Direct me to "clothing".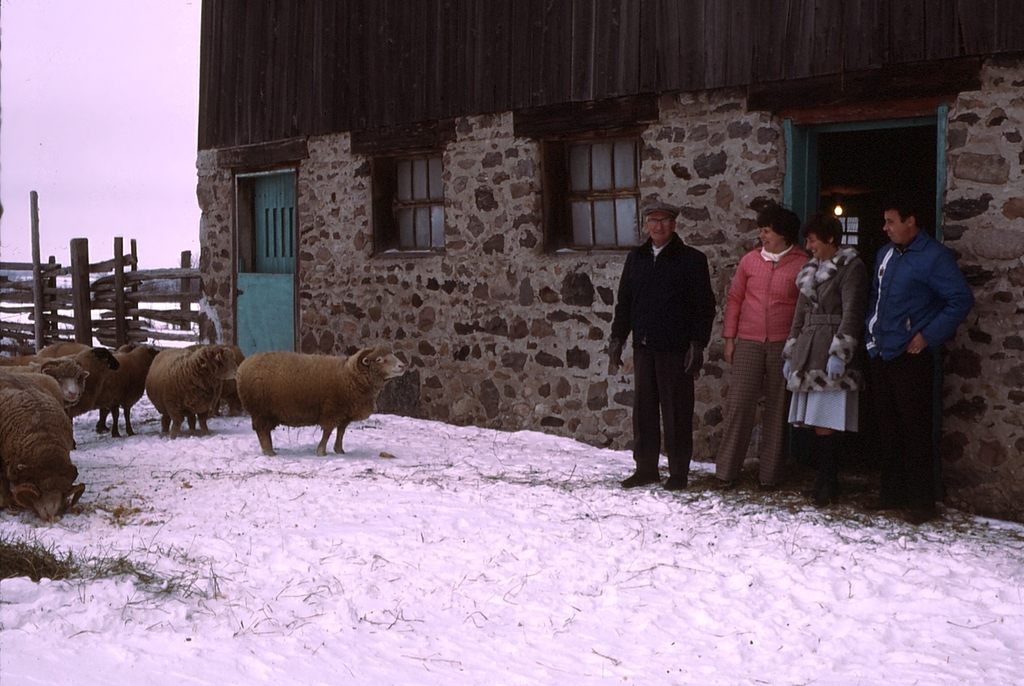
Direction: (x1=854, y1=188, x2=971, y2=468).
